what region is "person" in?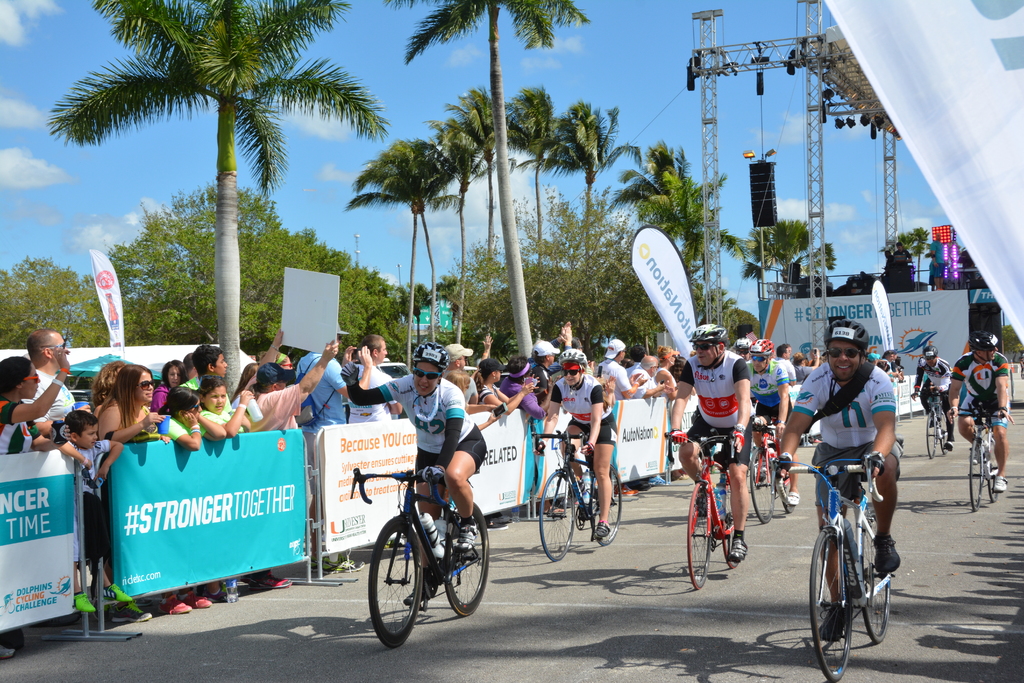
[771,320,902,641].
